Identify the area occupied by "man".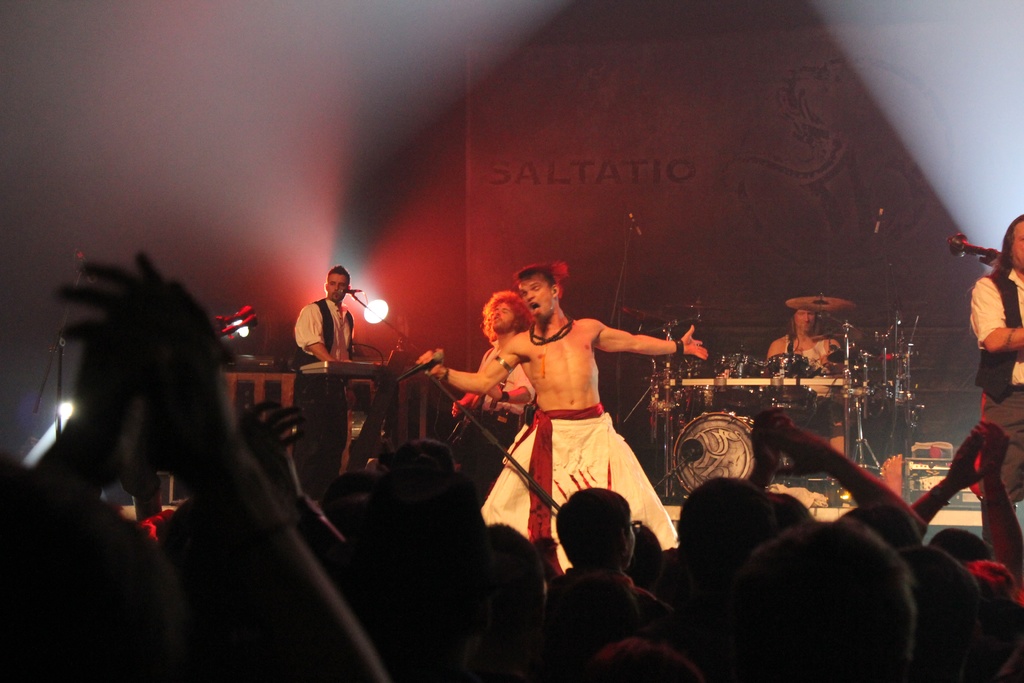
Area: box(294, 268, 356, 502).
